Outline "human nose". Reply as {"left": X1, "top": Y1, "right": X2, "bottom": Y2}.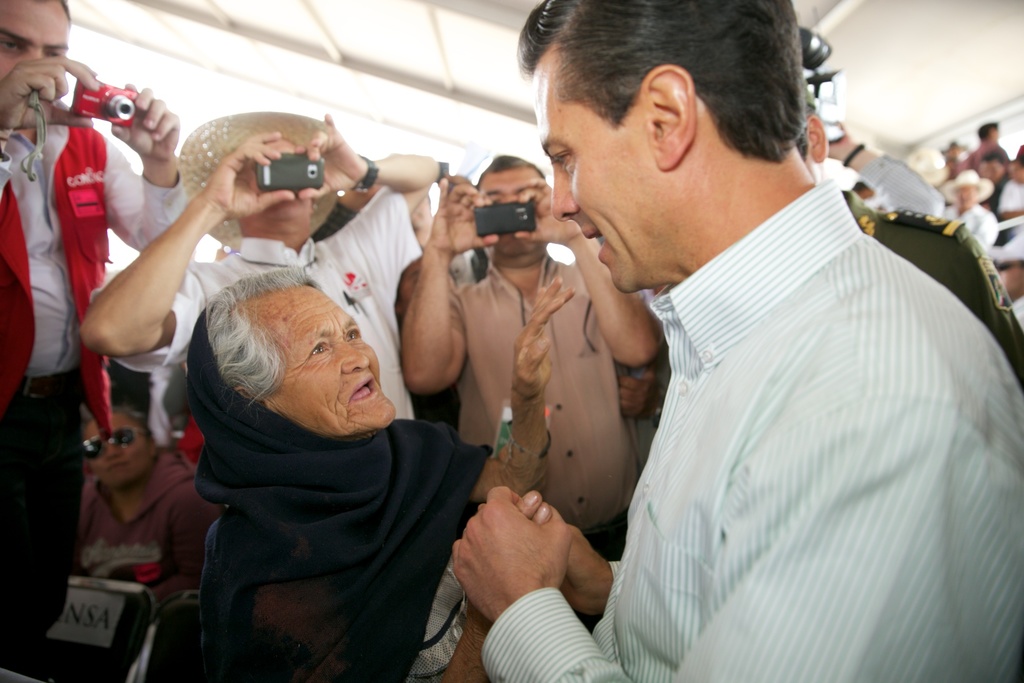
{"left": 104, "top": 441, "right": 125, "bottom": 457}.
